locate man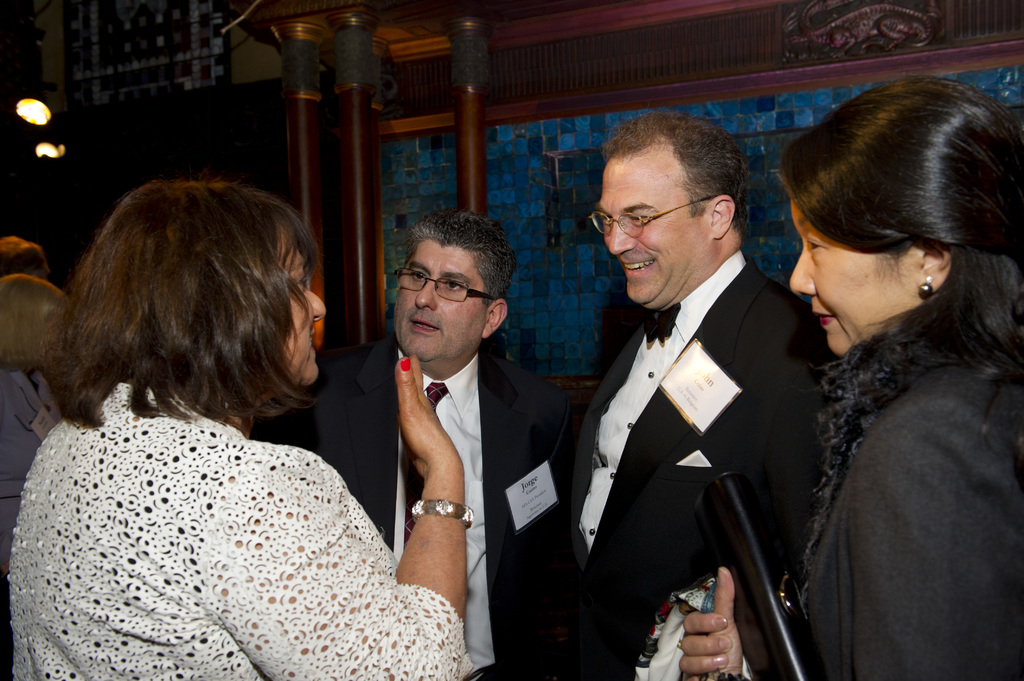
312:209:580:680
